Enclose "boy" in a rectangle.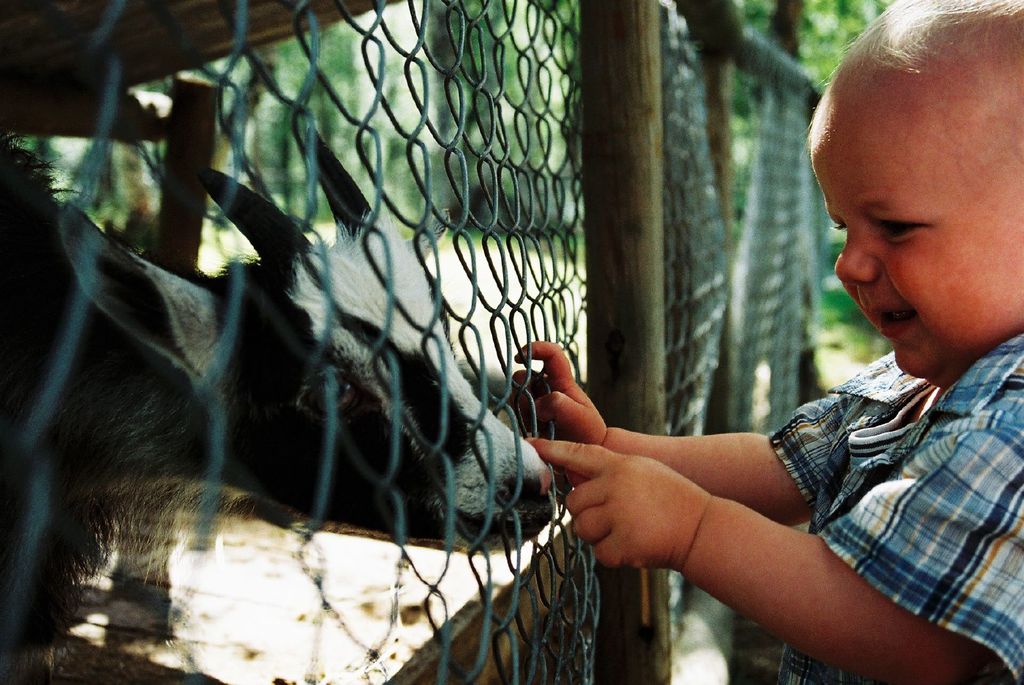
detection(527, 0, 1023, 684).
